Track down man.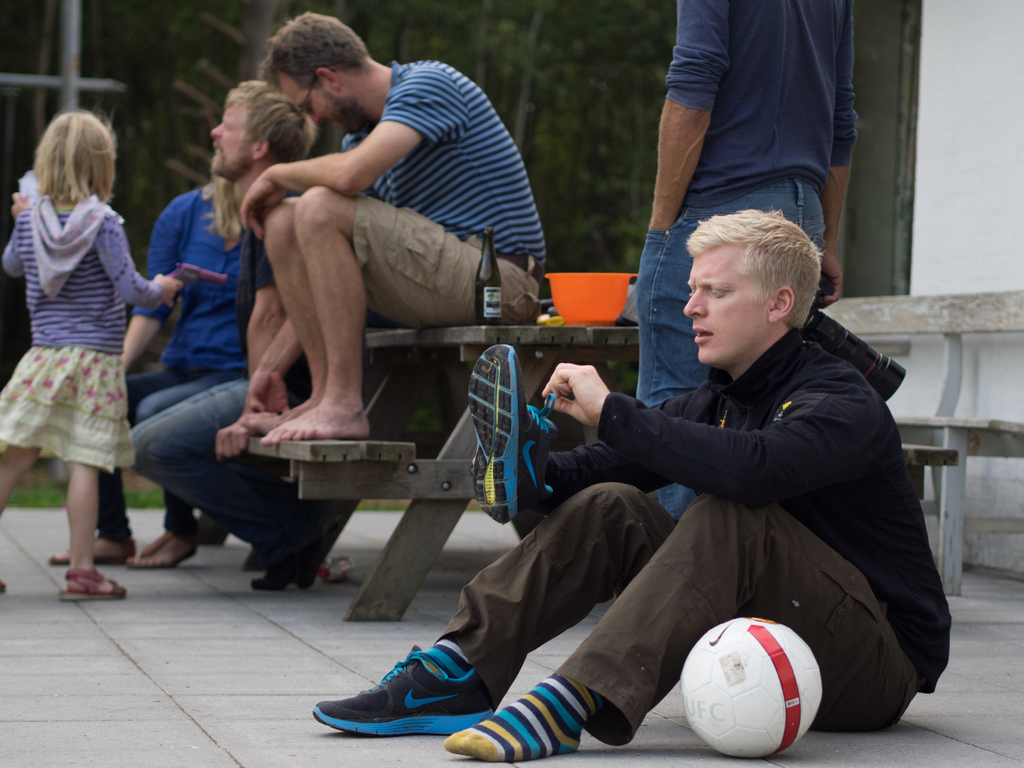
Tracked to 634/0/861/520.
